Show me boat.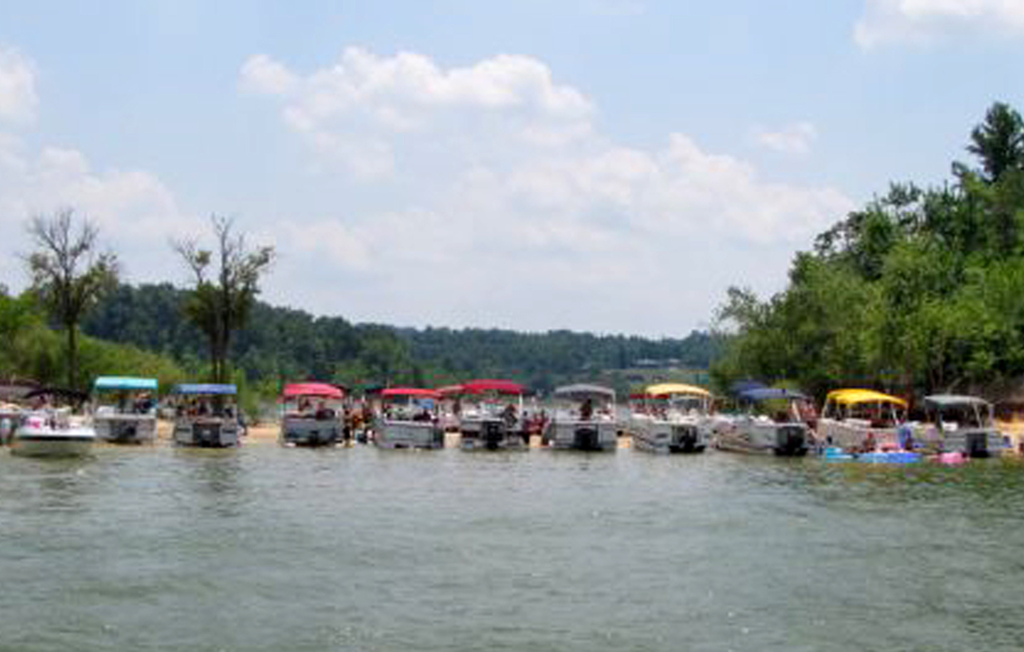
boat is here: box=[717, 390, 813, 452].
